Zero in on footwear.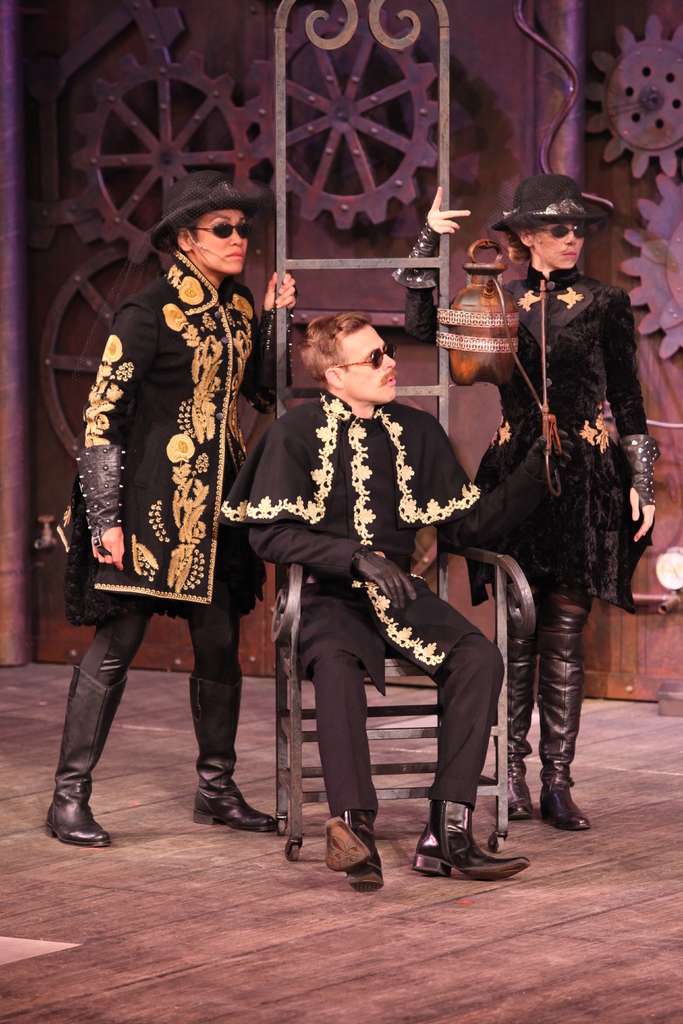
Zeroed in: pyautogui.locateOnScreen(37, 766, 99, 853).
